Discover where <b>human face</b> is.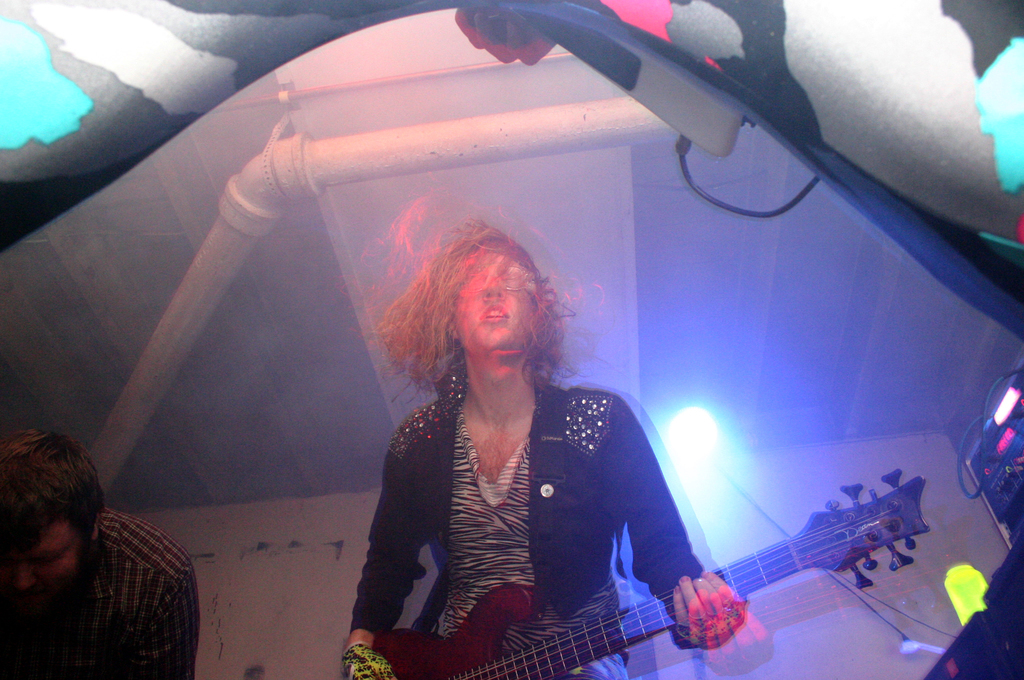
Discovered at pyautogui.locateOnScreen(454, 258, 543, 353).
